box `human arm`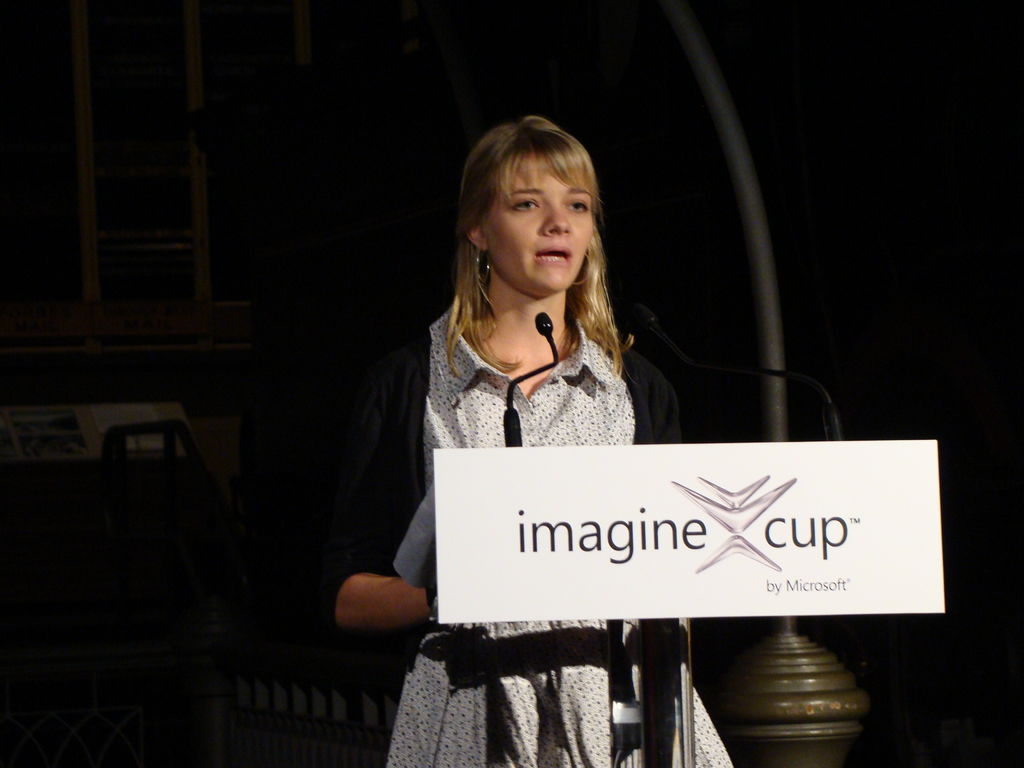
bbox(323, 339, 436, 642)
